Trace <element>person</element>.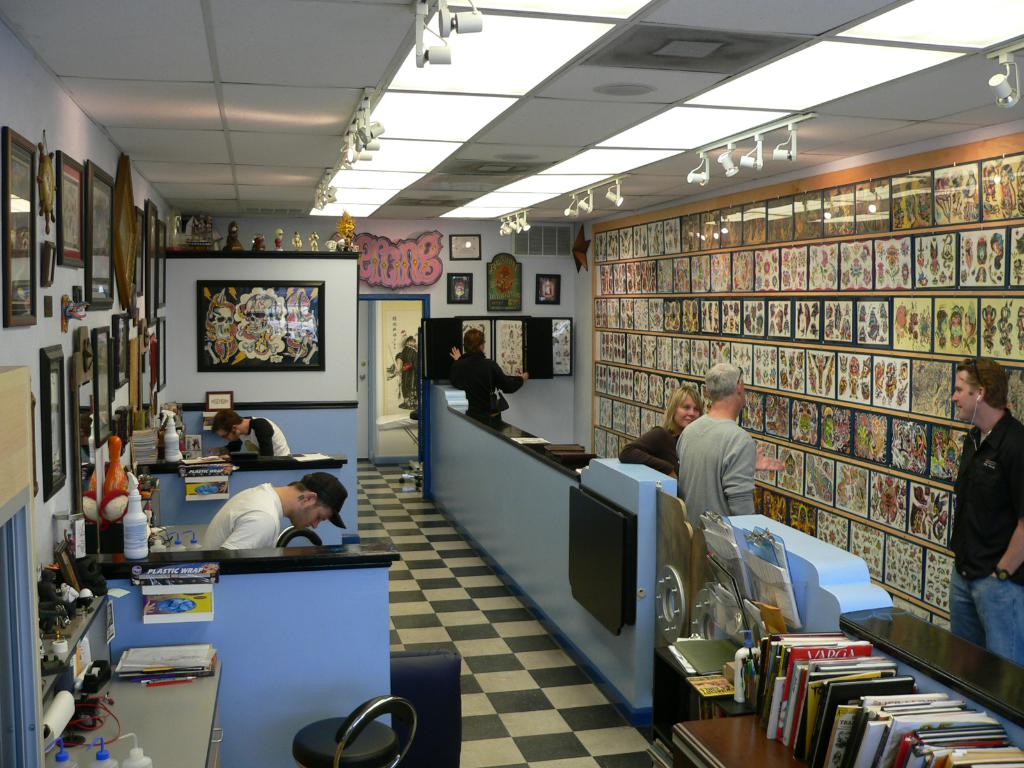
Traced to 948:353:1023:664.
